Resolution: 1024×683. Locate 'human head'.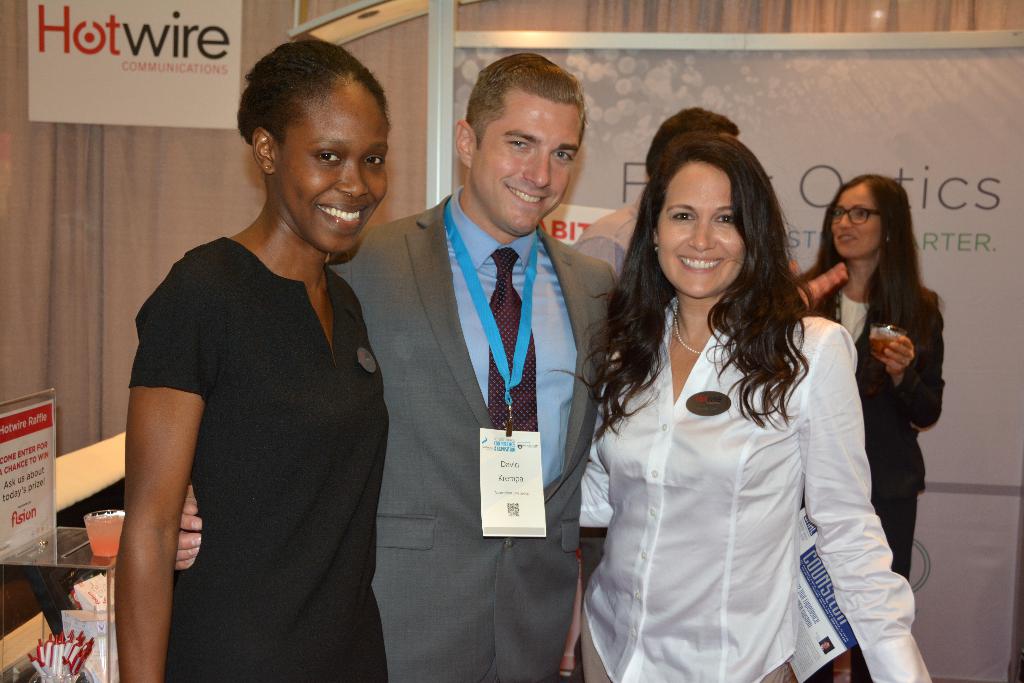
<region>819, 173, 910, 258</region>.
